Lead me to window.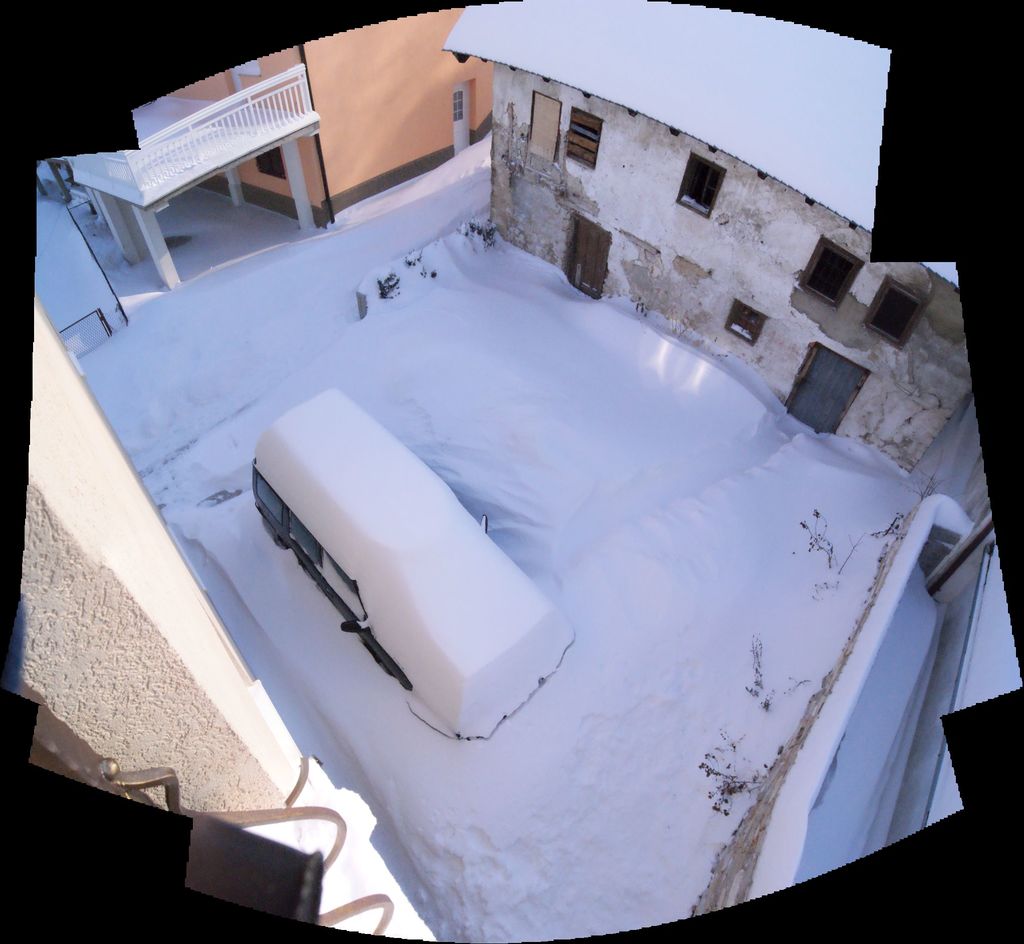
Lead to (676,152,726,222).
